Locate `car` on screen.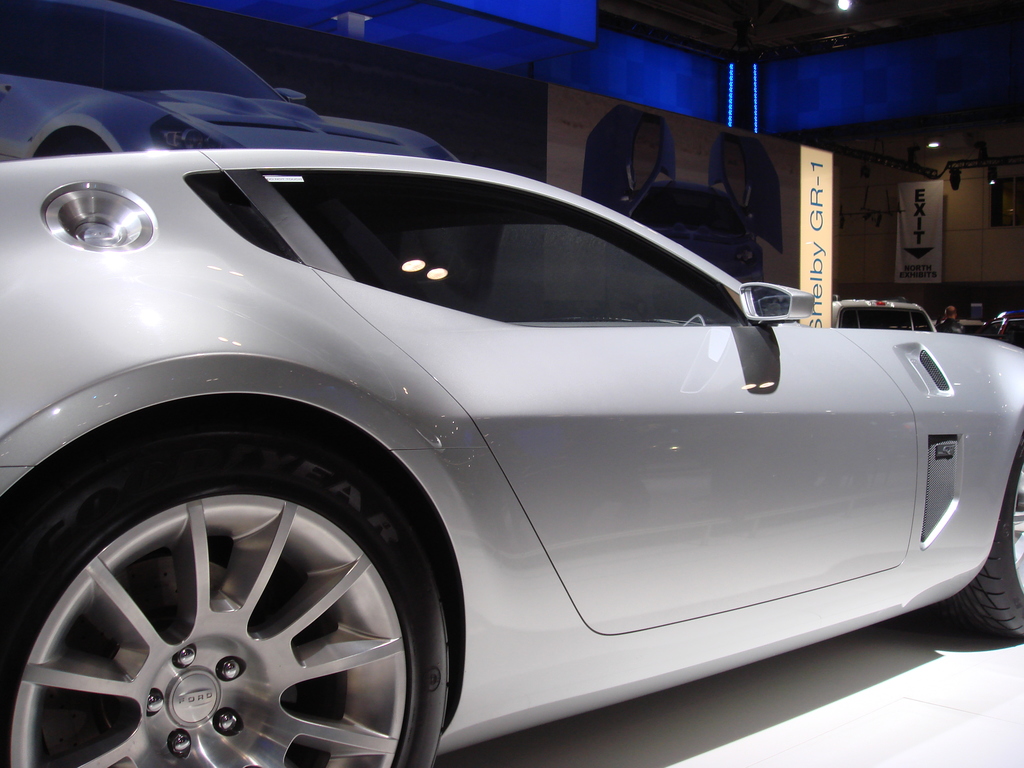
On screen at (x1=580, y1=103, x2=784, y2=317).
